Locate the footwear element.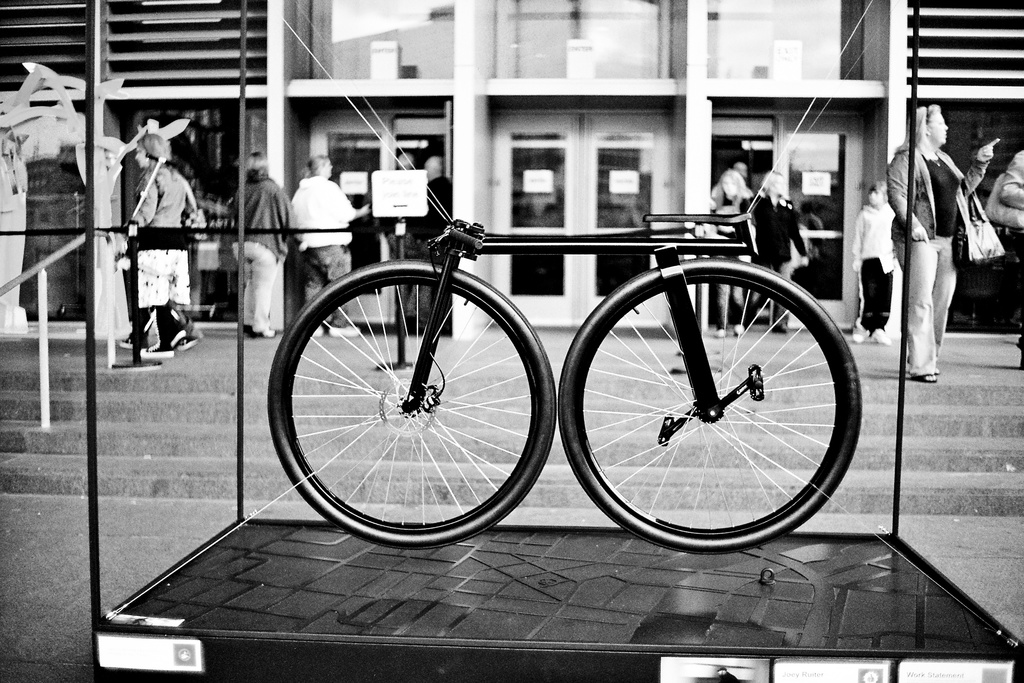
Element bbox: region(851, 323, 867, 347).
